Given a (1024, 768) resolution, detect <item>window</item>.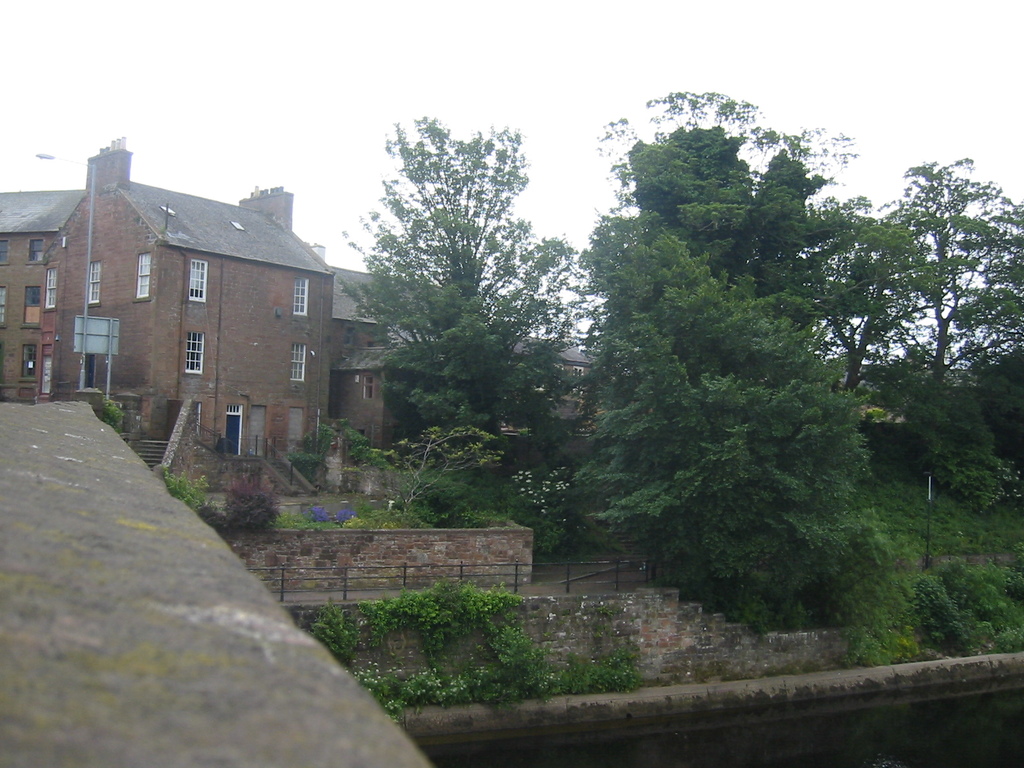
select_region(182, 332, 204, 371).
